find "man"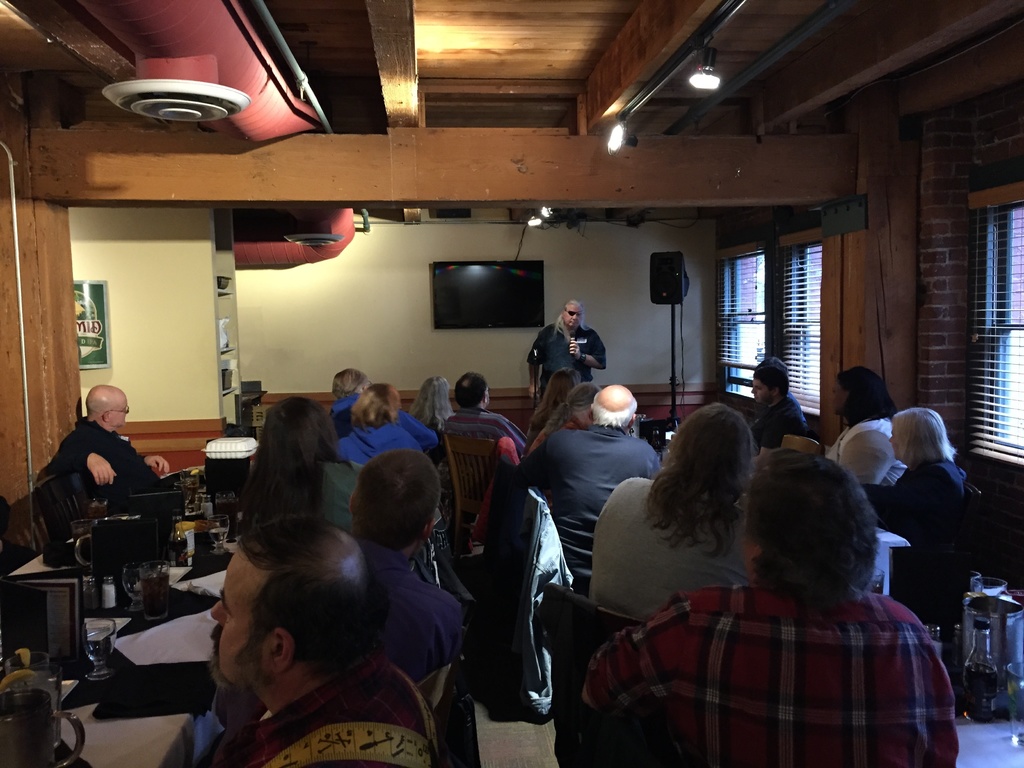
42, 381, 172, 498
